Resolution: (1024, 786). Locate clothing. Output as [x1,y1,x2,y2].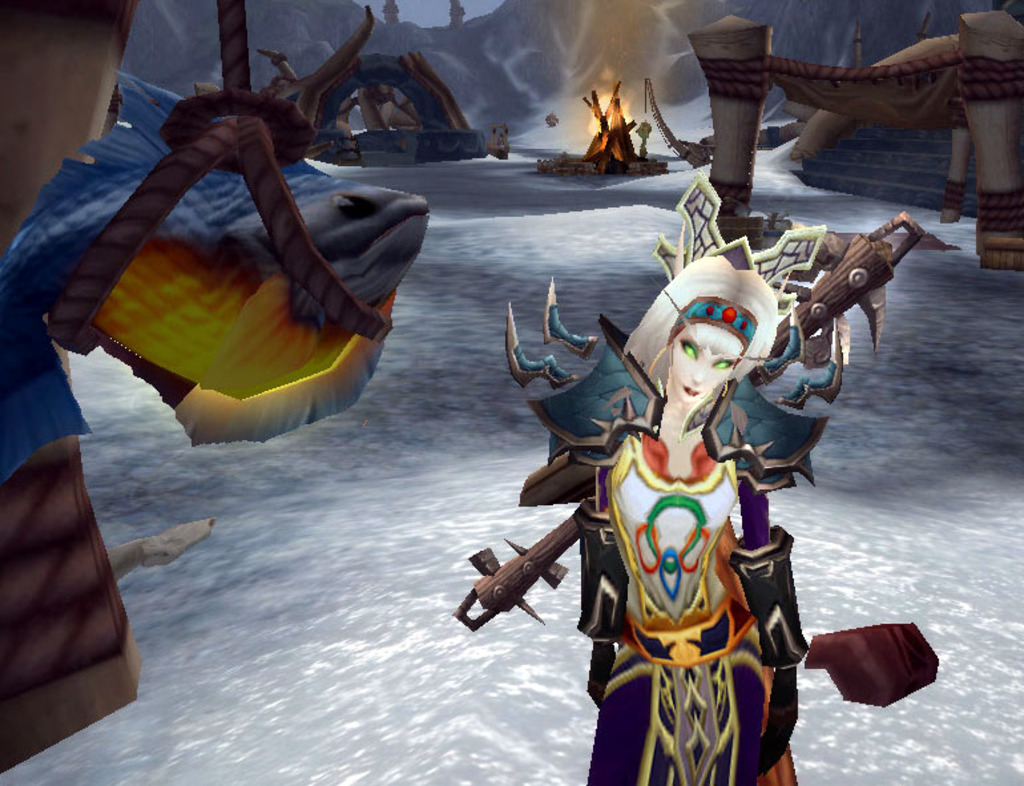
[586,427,801,785].
